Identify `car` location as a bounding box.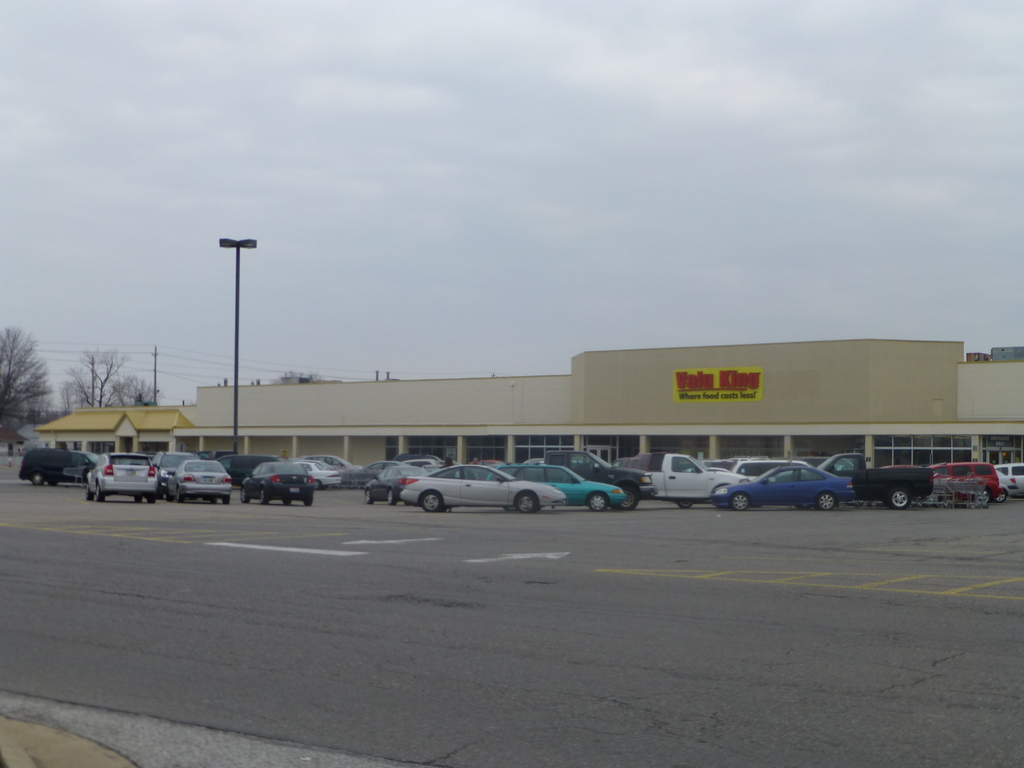
(x1=146, y1=445, x2=205, y2=500).
